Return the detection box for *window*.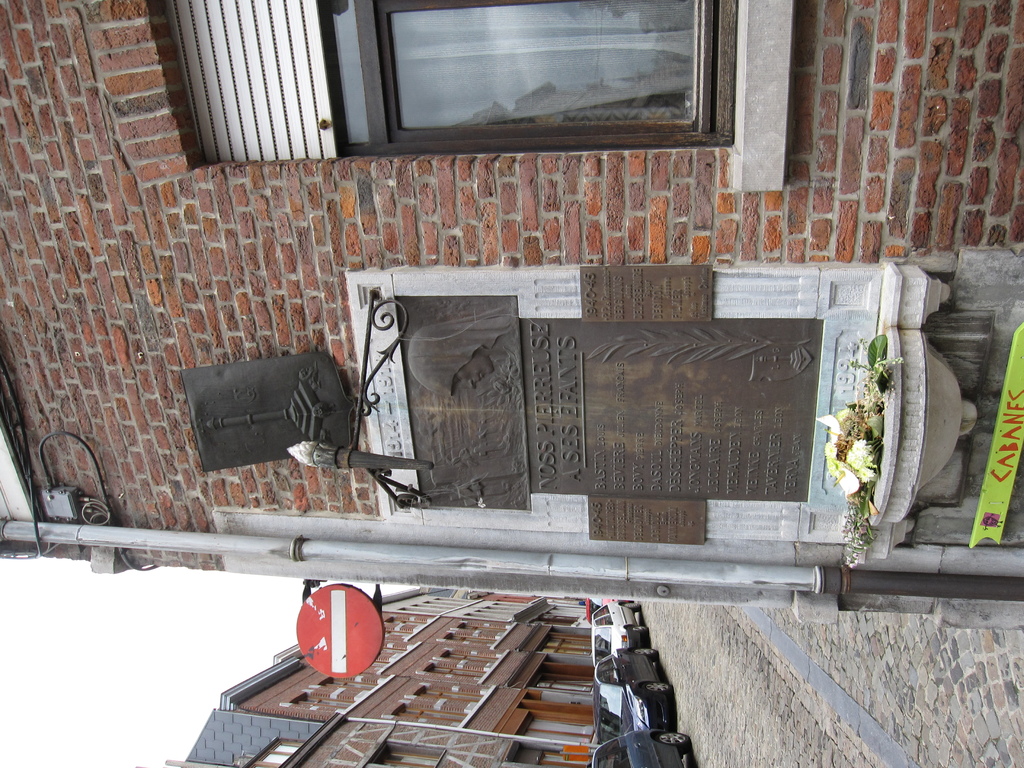
locate(420, 649, 494, 673).
